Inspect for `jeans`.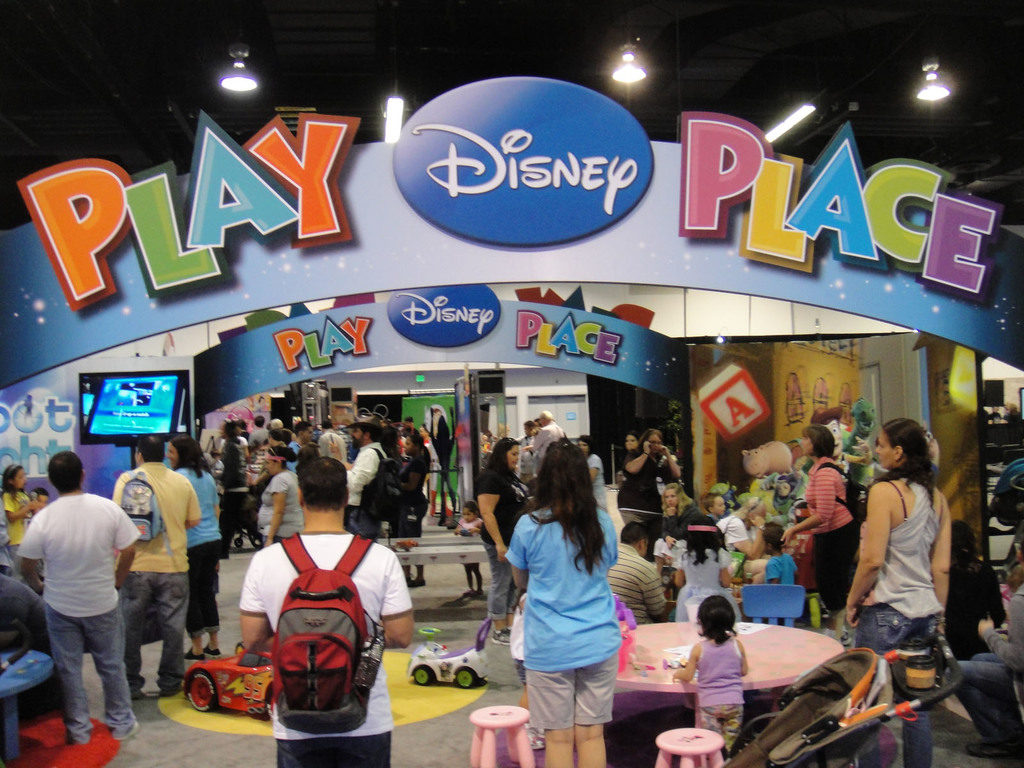
Inspection: bbox=[352, 506, 382, 543].
